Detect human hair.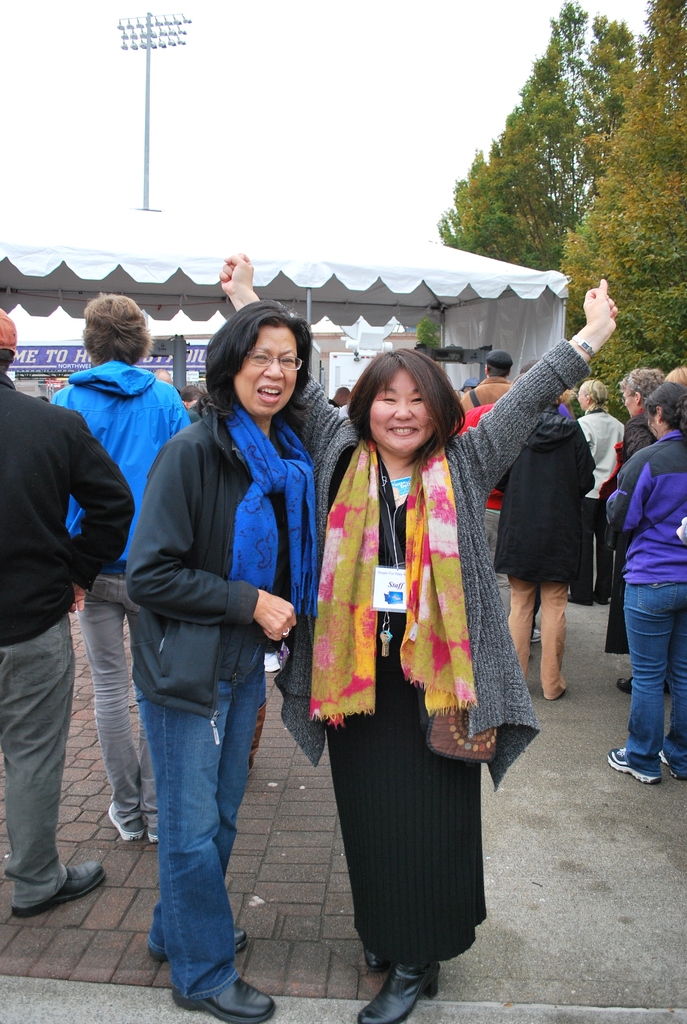
Detected at bbox=(487, 364, 511, 380).
